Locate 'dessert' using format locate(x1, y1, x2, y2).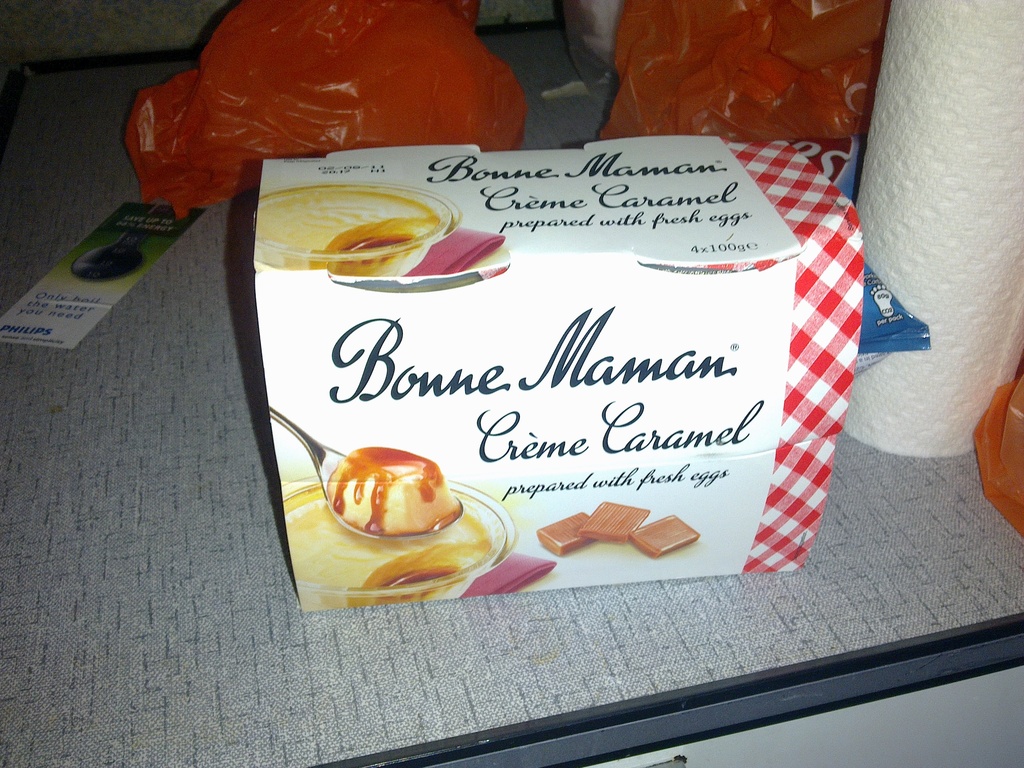
locate(640, 512, 691, 548).
